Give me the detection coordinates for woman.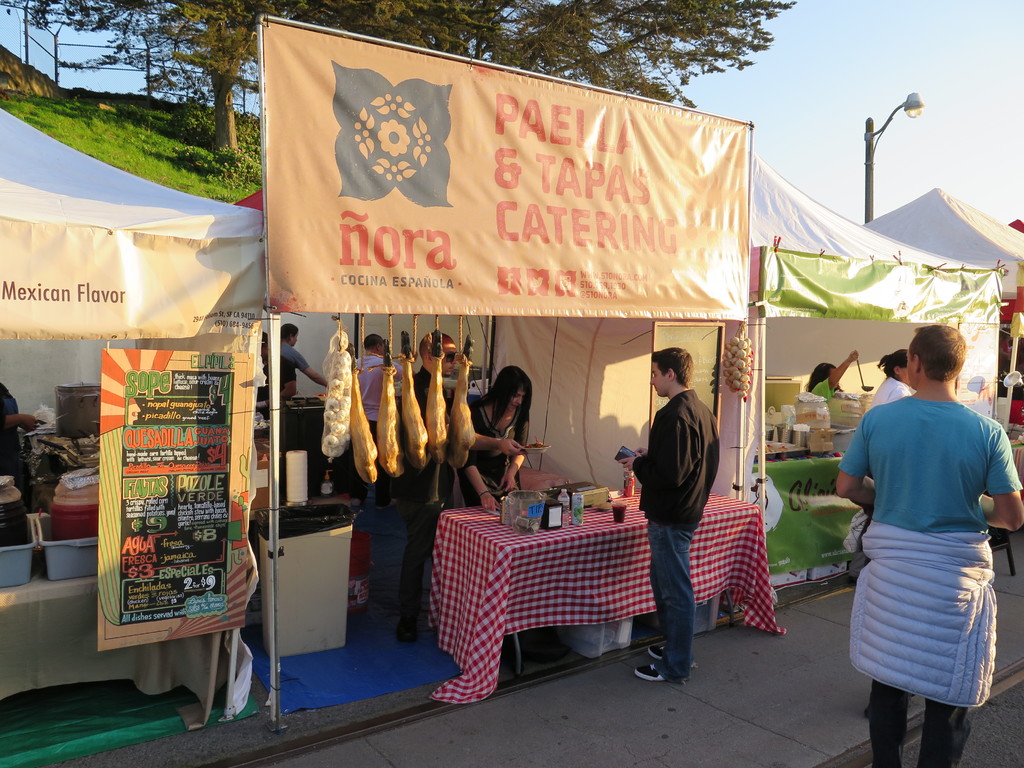
<bbox>461, 367, 536, 515</bbox>.
